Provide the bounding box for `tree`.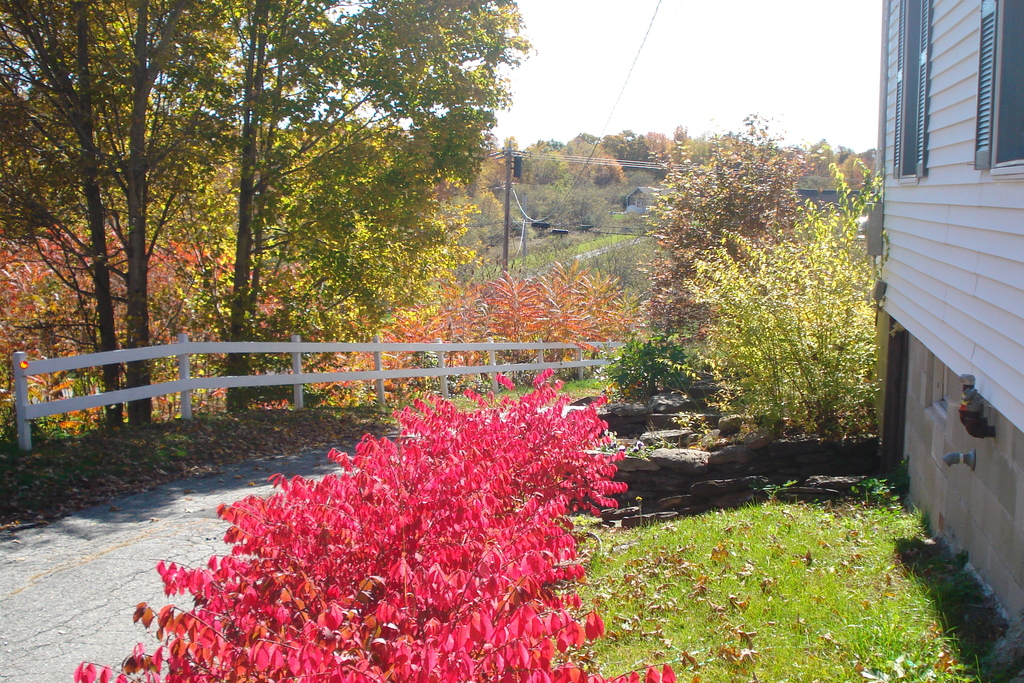
[17,0,635,513].
